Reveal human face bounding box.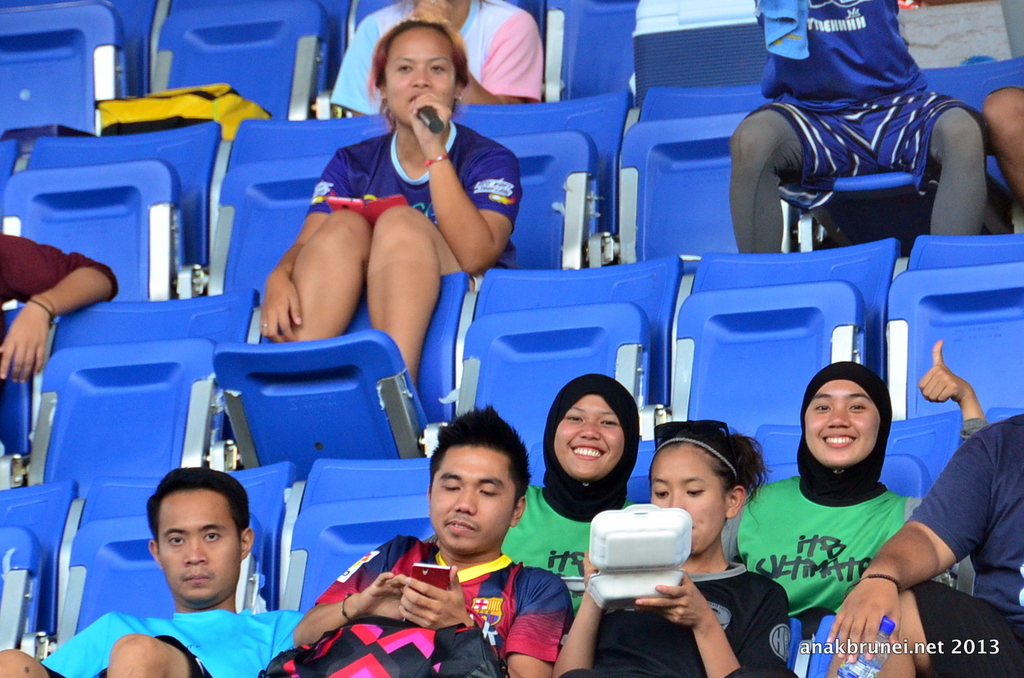
Revealed: select_region(801, 377, 879, 463).
